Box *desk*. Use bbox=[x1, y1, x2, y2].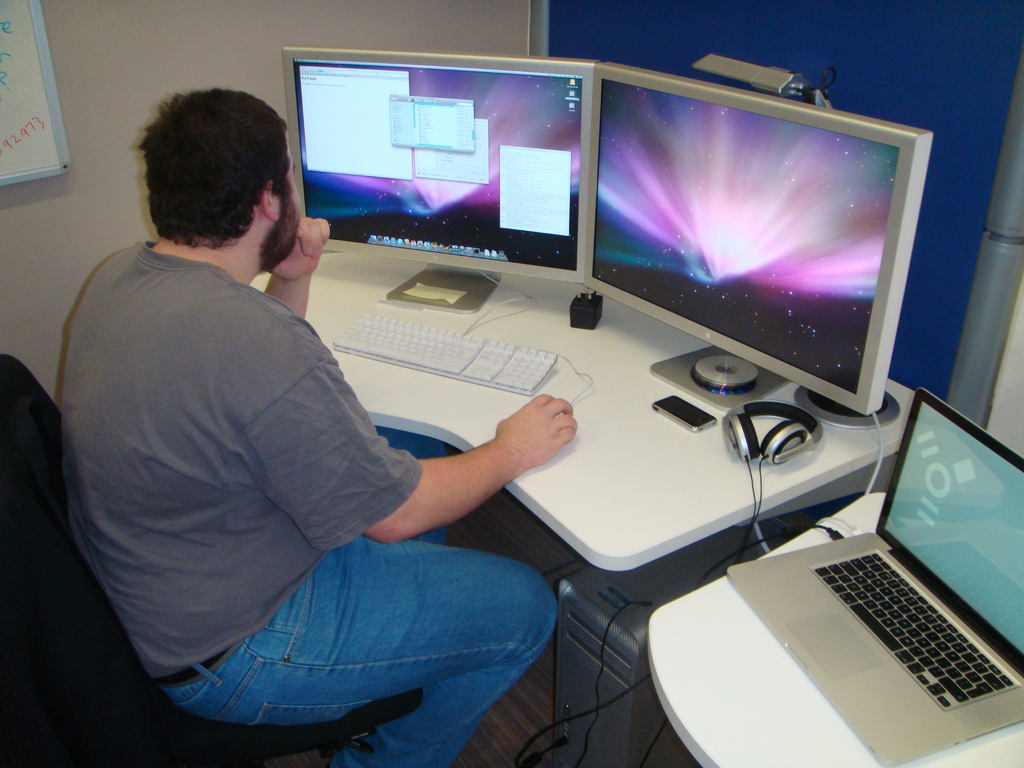
bbox=[644, 486, 1023, 767].
